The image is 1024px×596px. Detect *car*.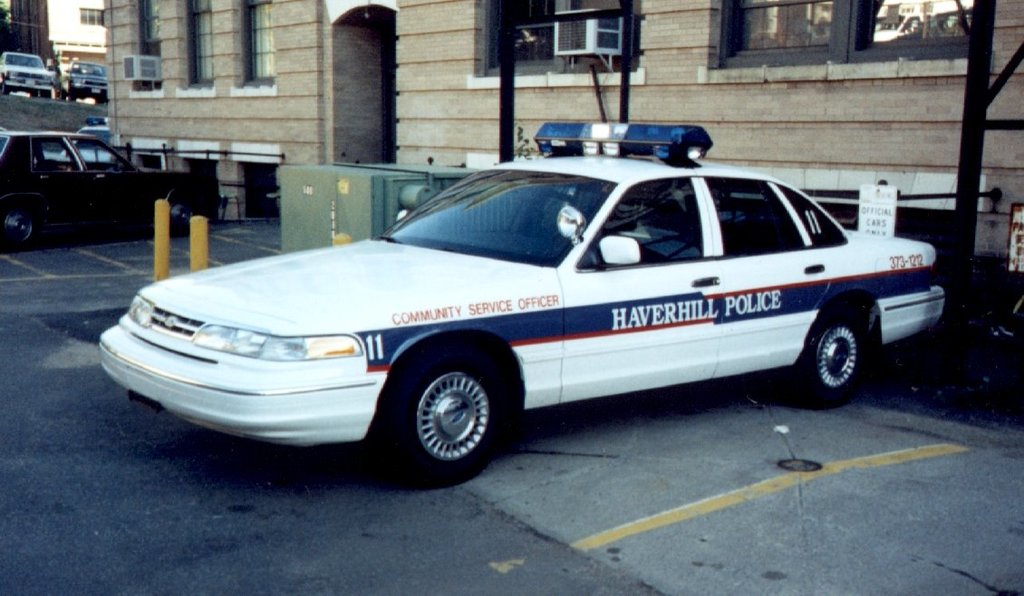
Detection: box(95, 112, 949, 488).
